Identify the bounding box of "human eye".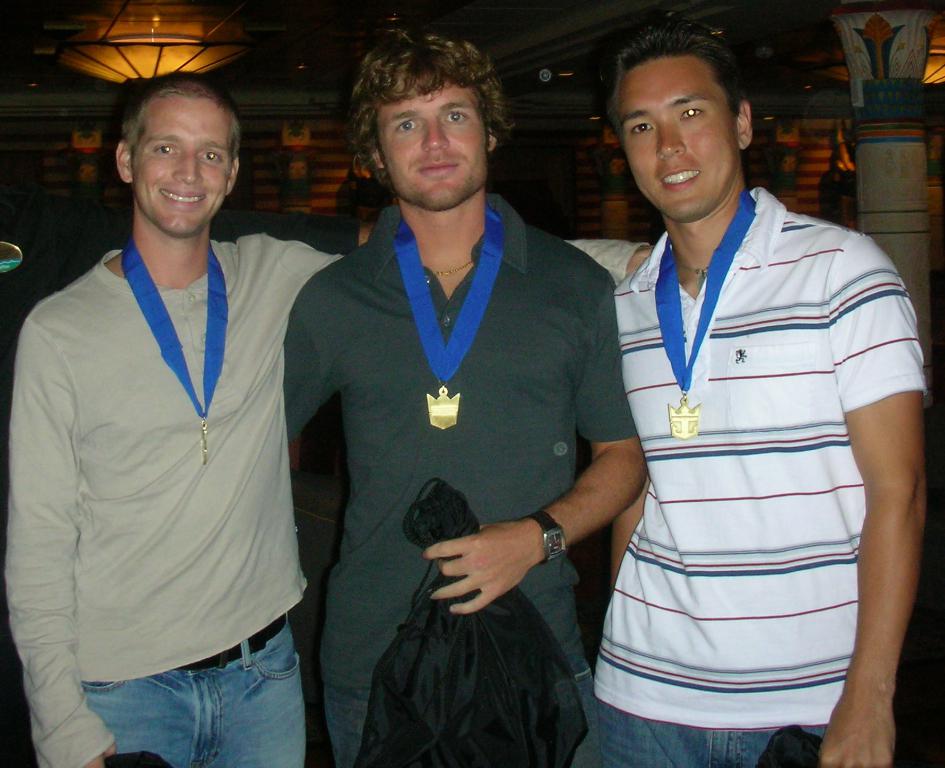
x1=203 y1=152 x2=220 y2=165.
